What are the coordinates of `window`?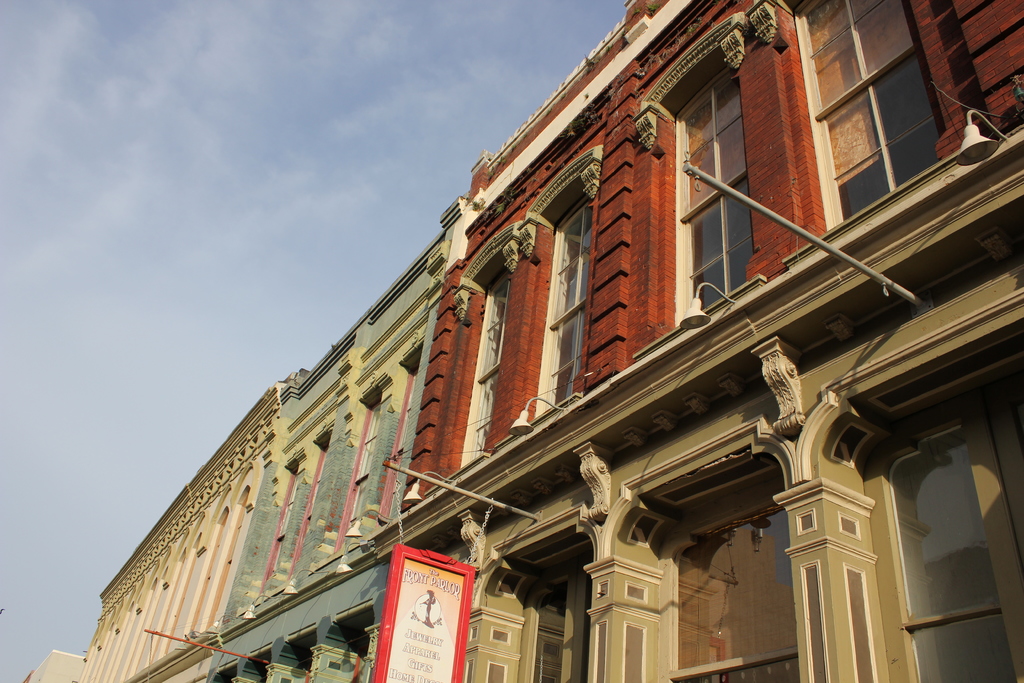
x1=794, y1=0, x2=942, y2=227.
